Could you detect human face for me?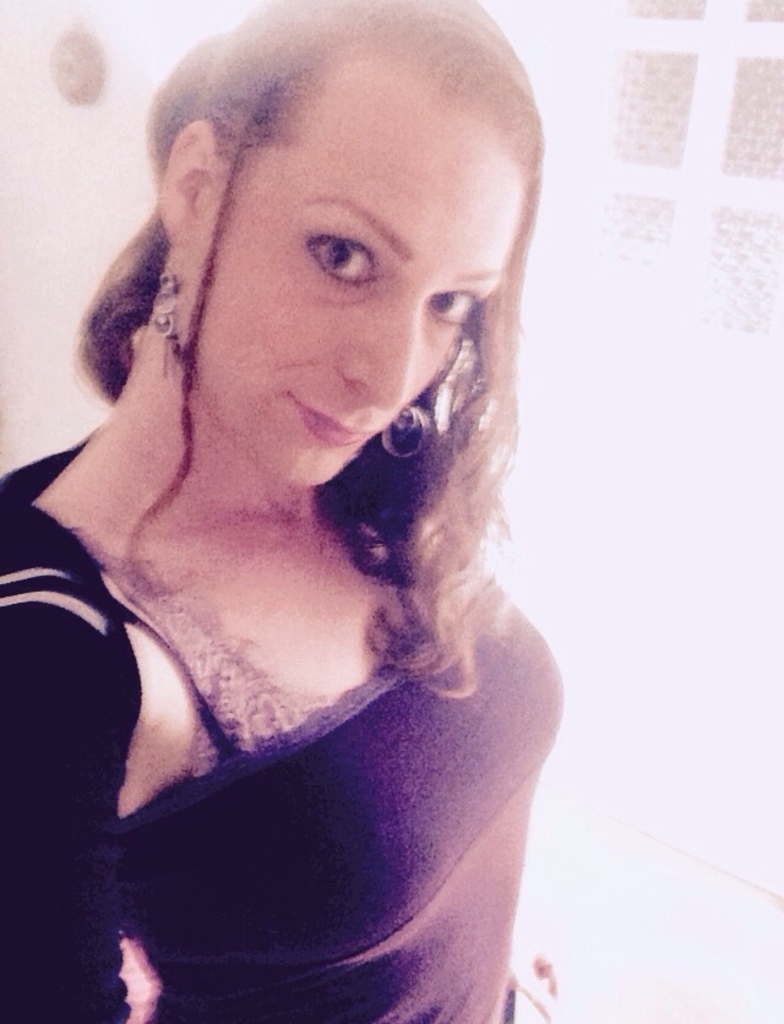
Detection result: bbox=(178, 75, 526, 485).
